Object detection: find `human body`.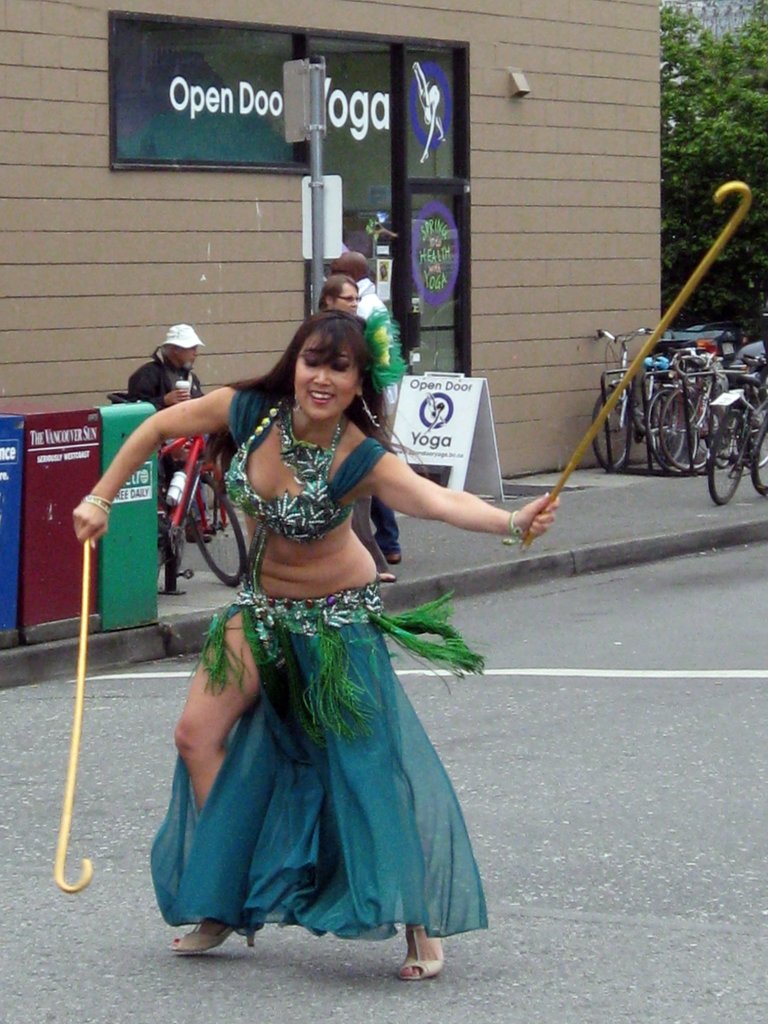
[171, 279, 493, 975].
